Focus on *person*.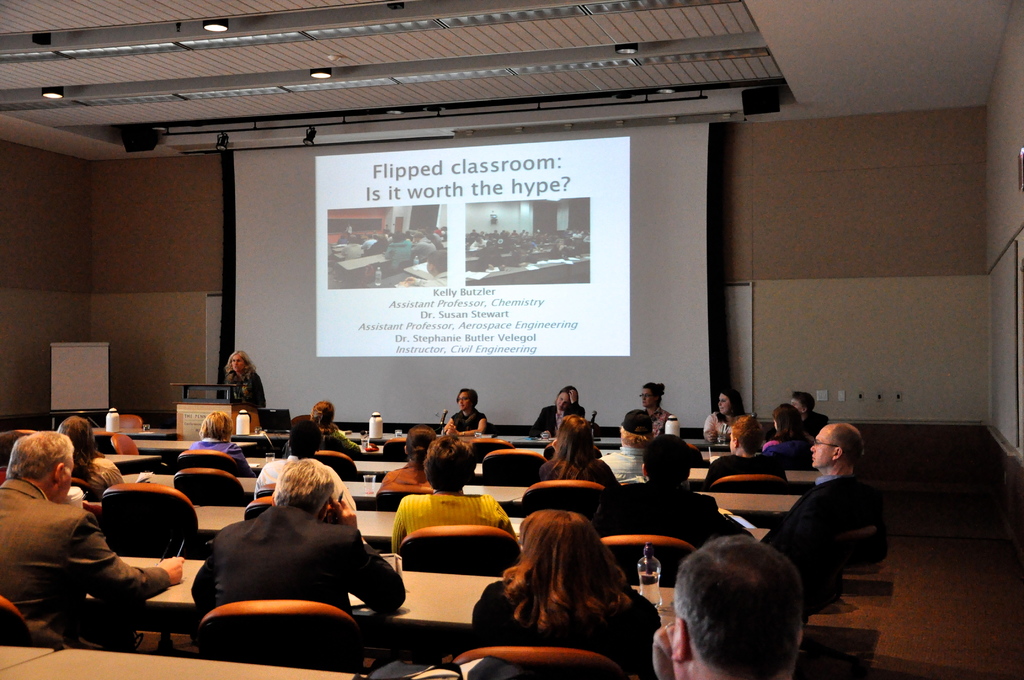
Focused at {"x1": 404, "y1": 247, "x2": 444, "y2": 287}.
